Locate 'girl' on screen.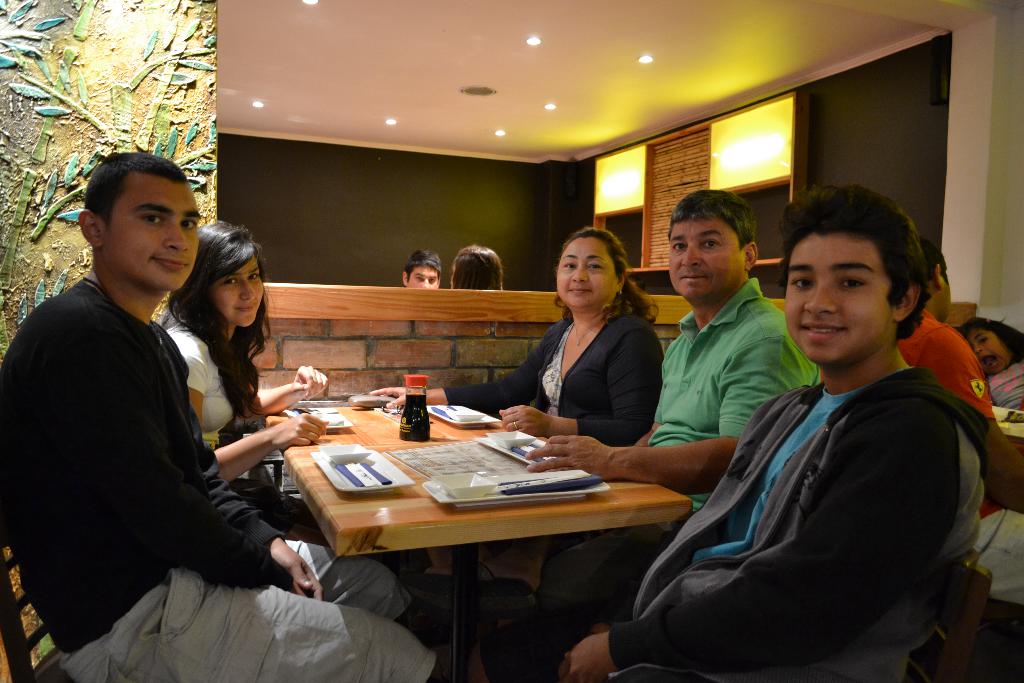
On screen at (x1=955, y1=315, x2=1023, y2=409).
